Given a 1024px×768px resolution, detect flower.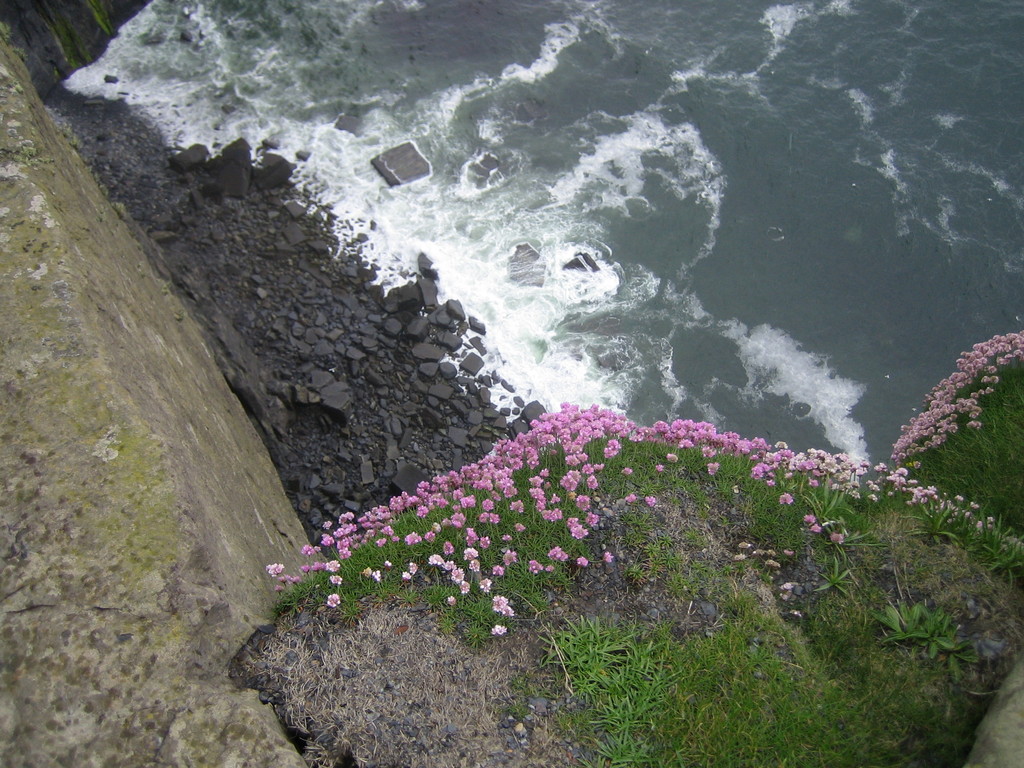
Rect(490, 563, 506, 577).
